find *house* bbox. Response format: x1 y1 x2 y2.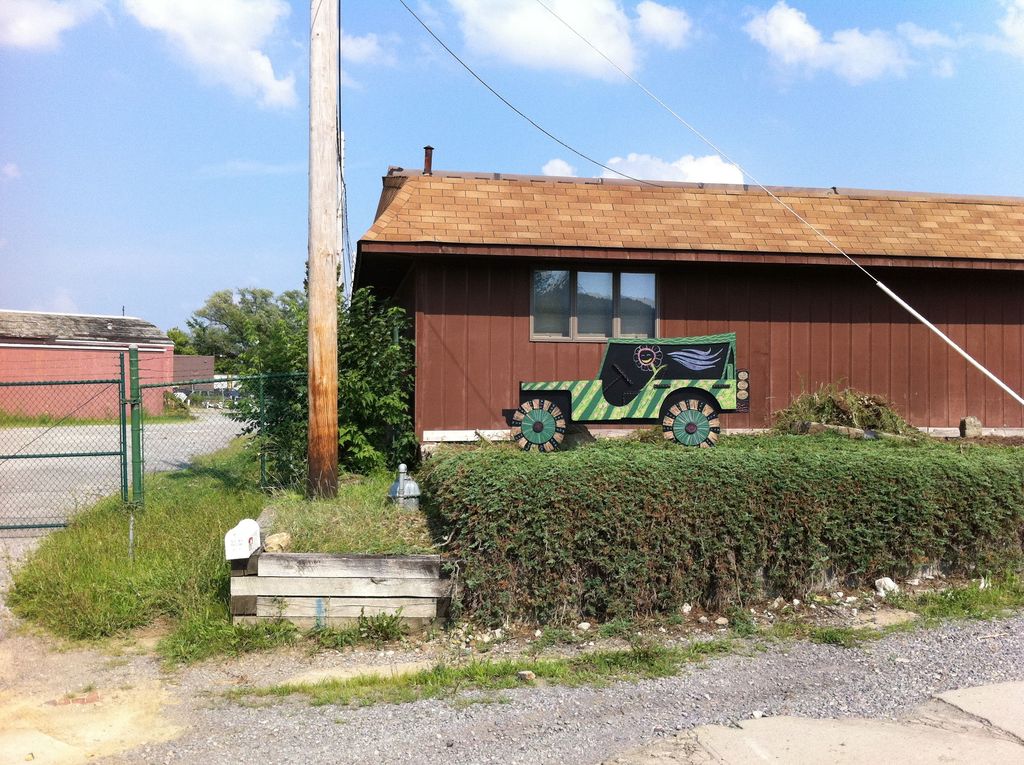
343 148 1002 465.
